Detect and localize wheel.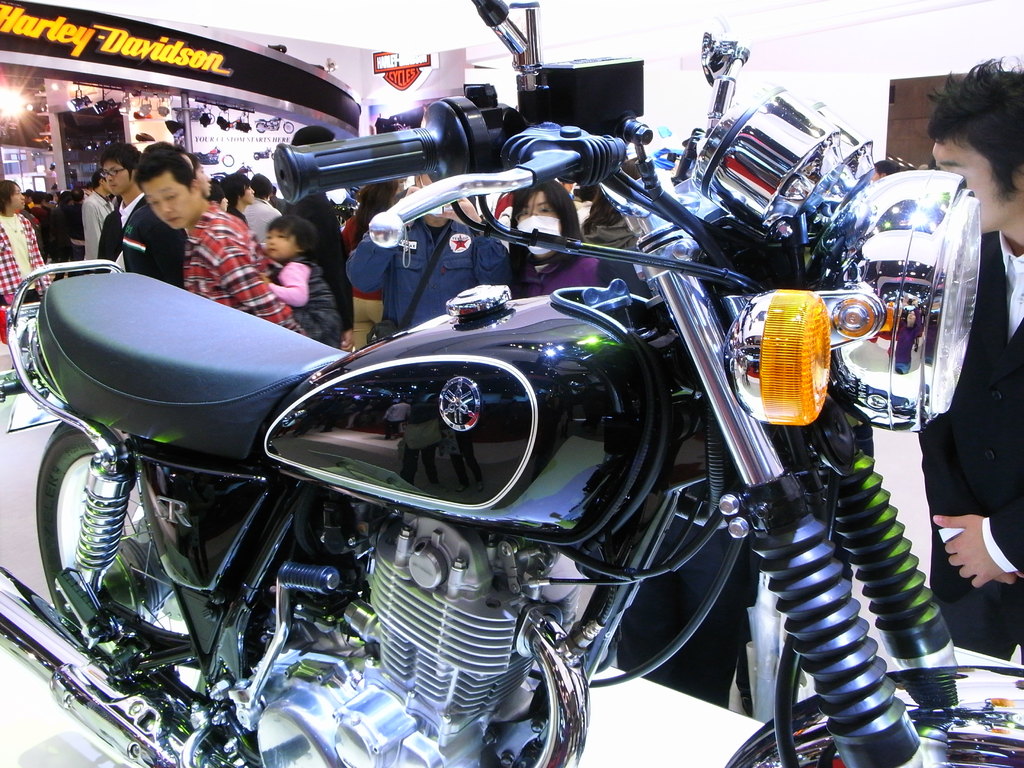
Localized at [25, 445, 209, 618].
